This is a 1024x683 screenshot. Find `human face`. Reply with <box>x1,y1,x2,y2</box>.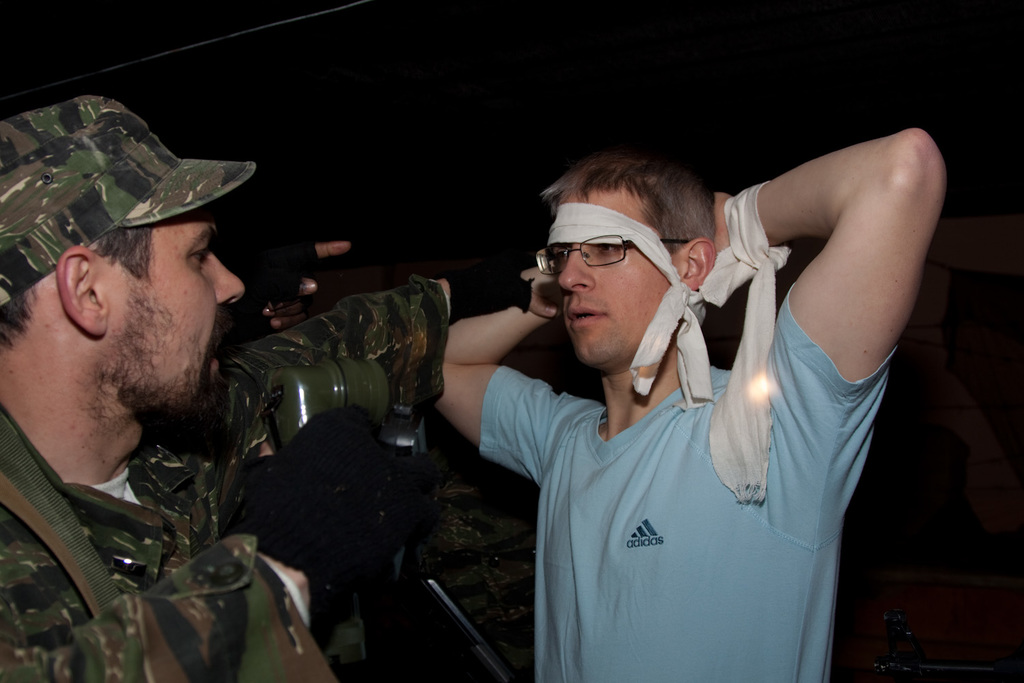
<box>549,192,678,365</box>.
